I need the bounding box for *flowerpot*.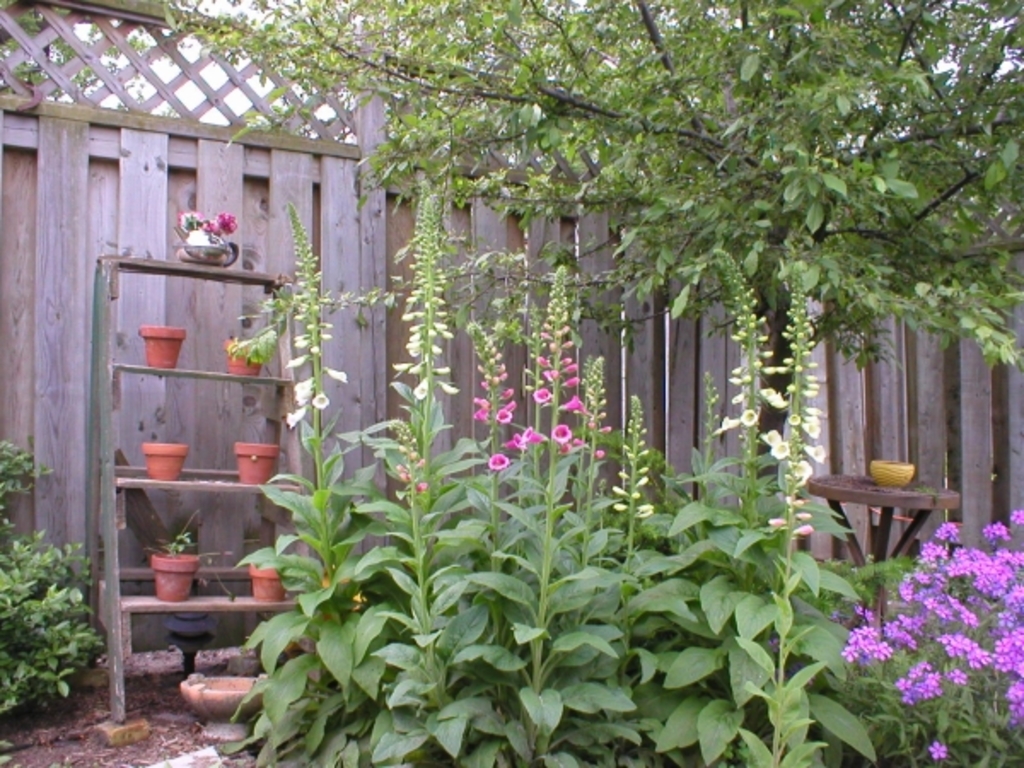
Here it is: [x1=242, y1=568, x2=283, y2=602].
